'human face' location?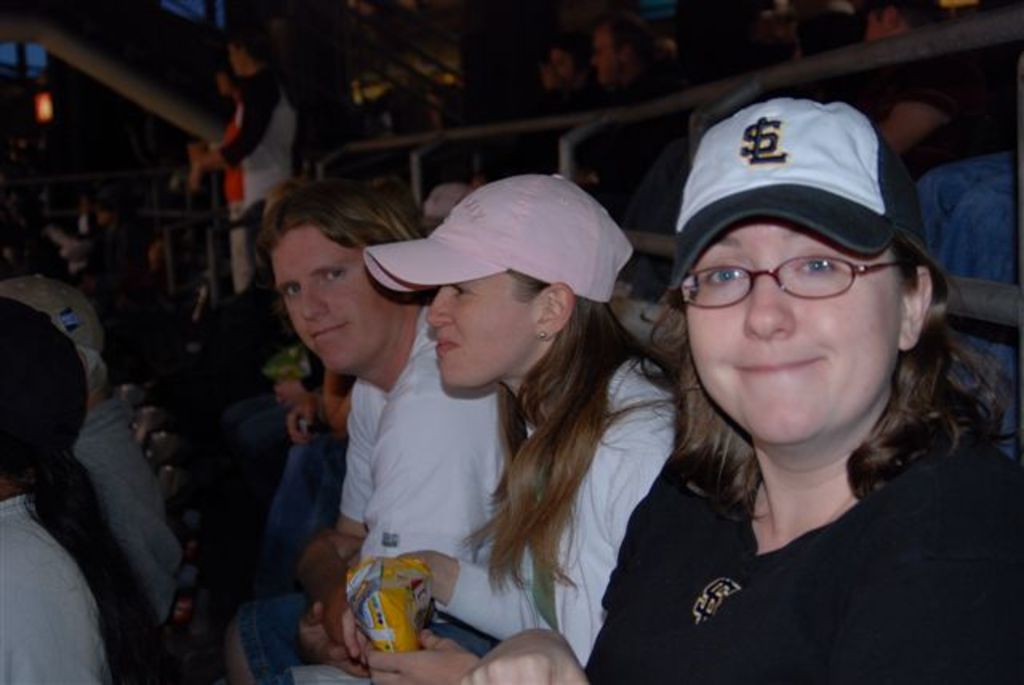
427 267 578 387
